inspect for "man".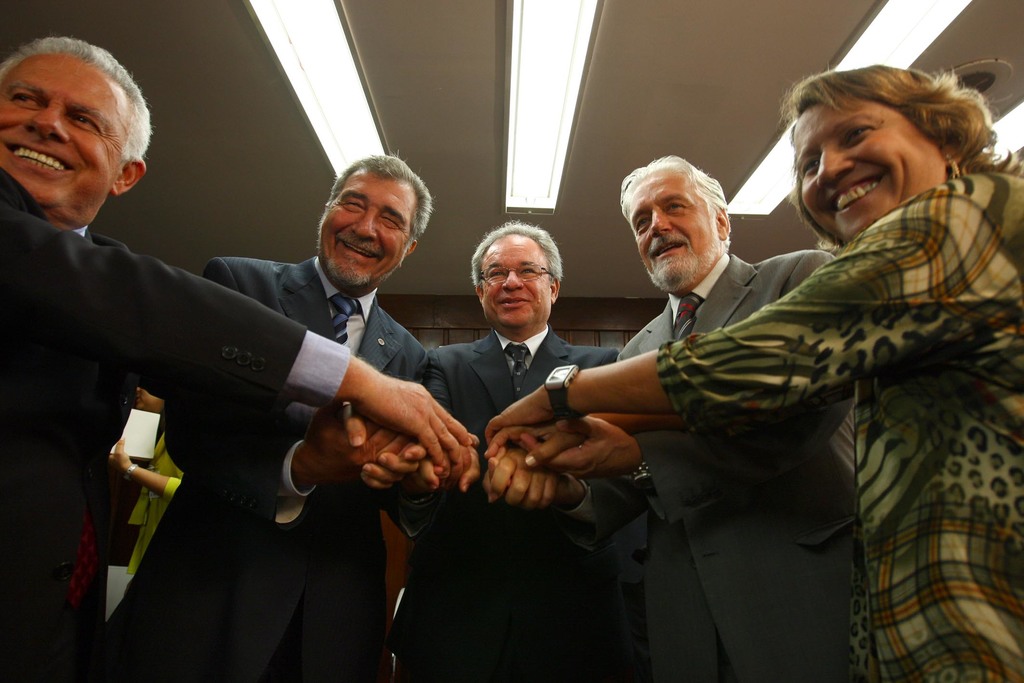
Inspection: (x1=388, y1=220, x2=621, y2=682).
